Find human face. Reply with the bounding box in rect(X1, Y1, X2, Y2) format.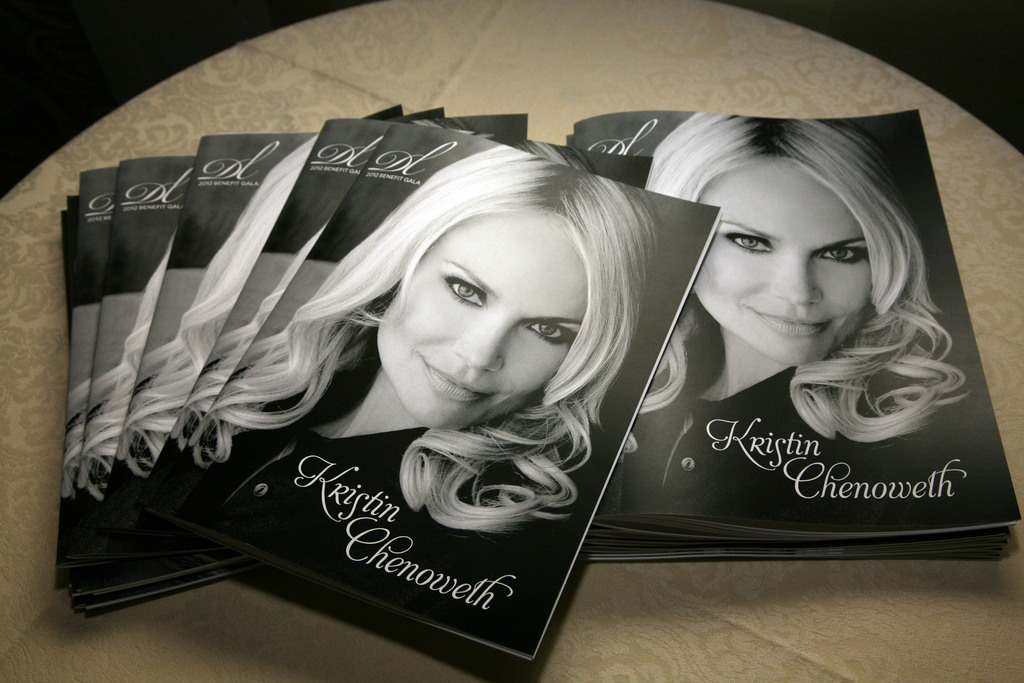
rect(690, 159, 870, 369).
